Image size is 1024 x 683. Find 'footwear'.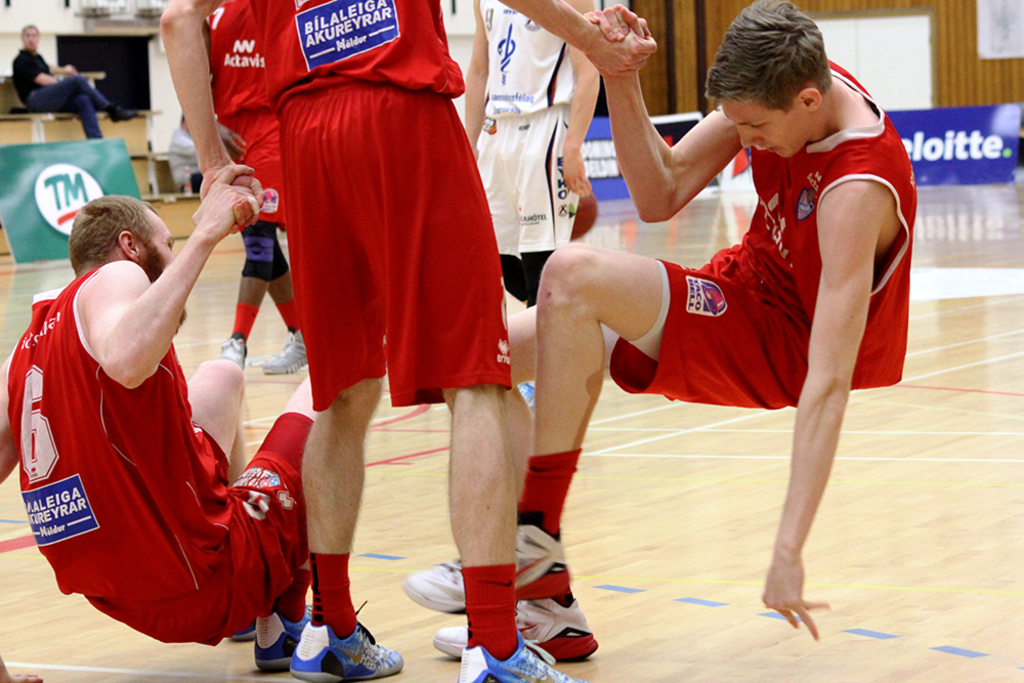
513 384 534 409.
